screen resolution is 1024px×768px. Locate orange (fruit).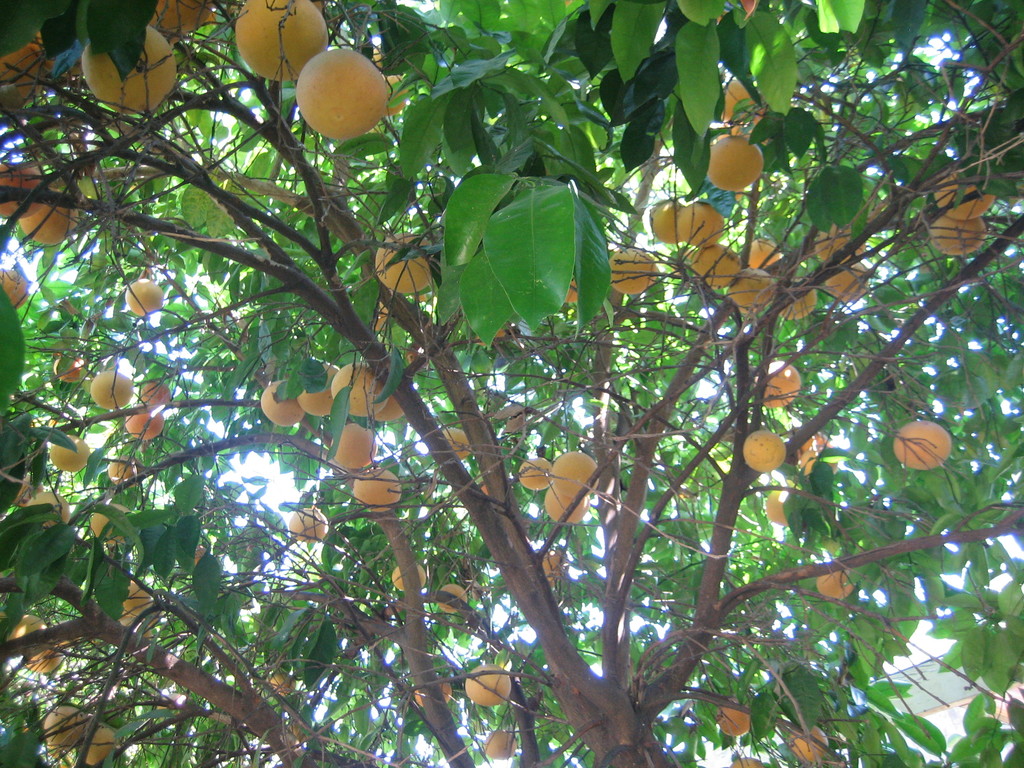
(405,564,425,588).
